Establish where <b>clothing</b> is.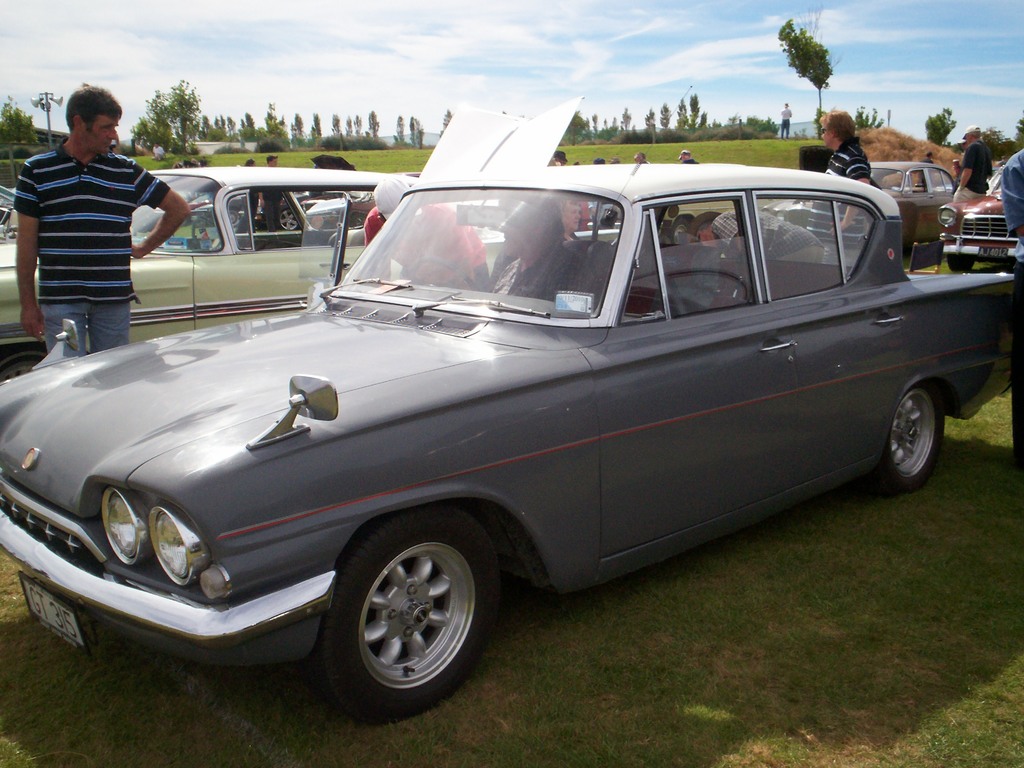
Established at crop(999, 151, 1023, 235).
